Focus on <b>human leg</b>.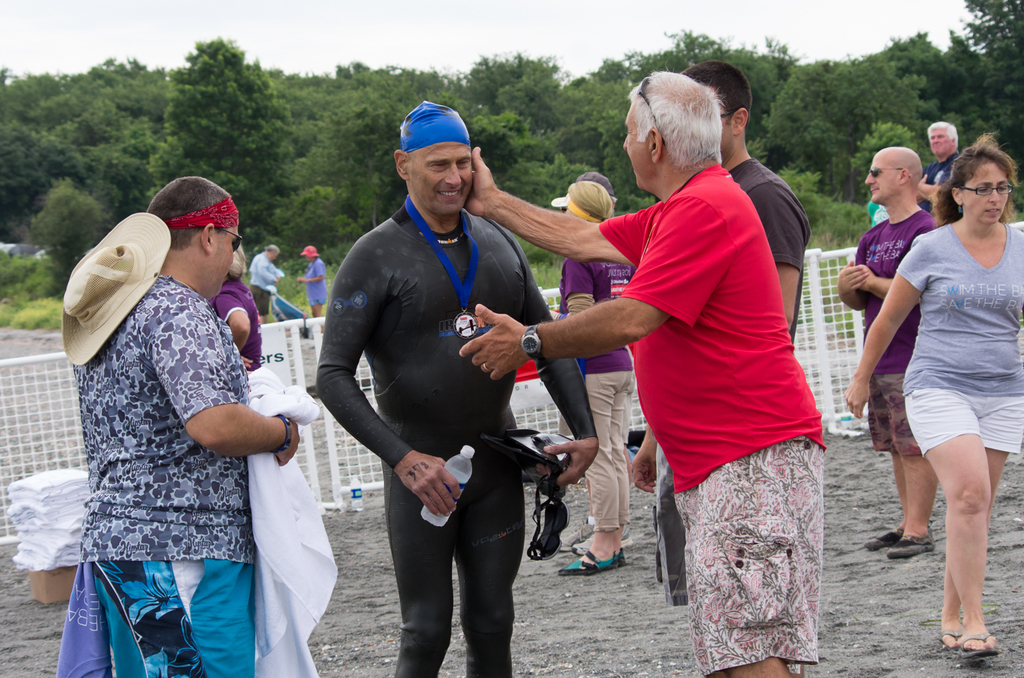
Focused at <box>88,519,254,677</box>.
